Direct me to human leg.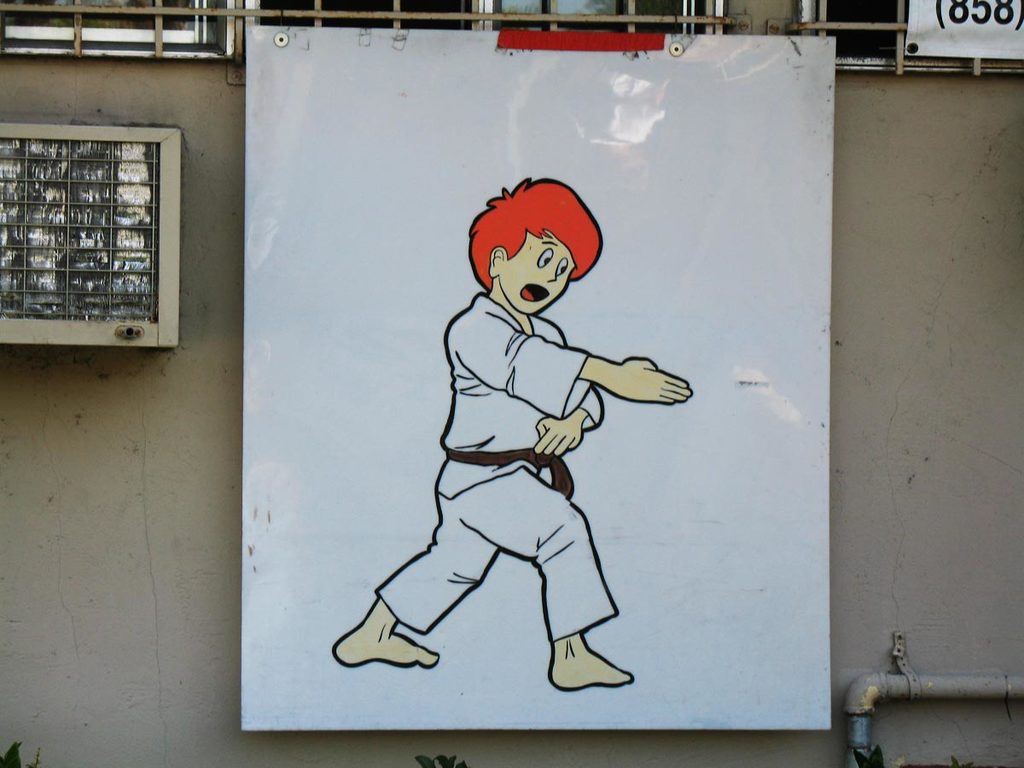
Direction: 331:525:503:667.
